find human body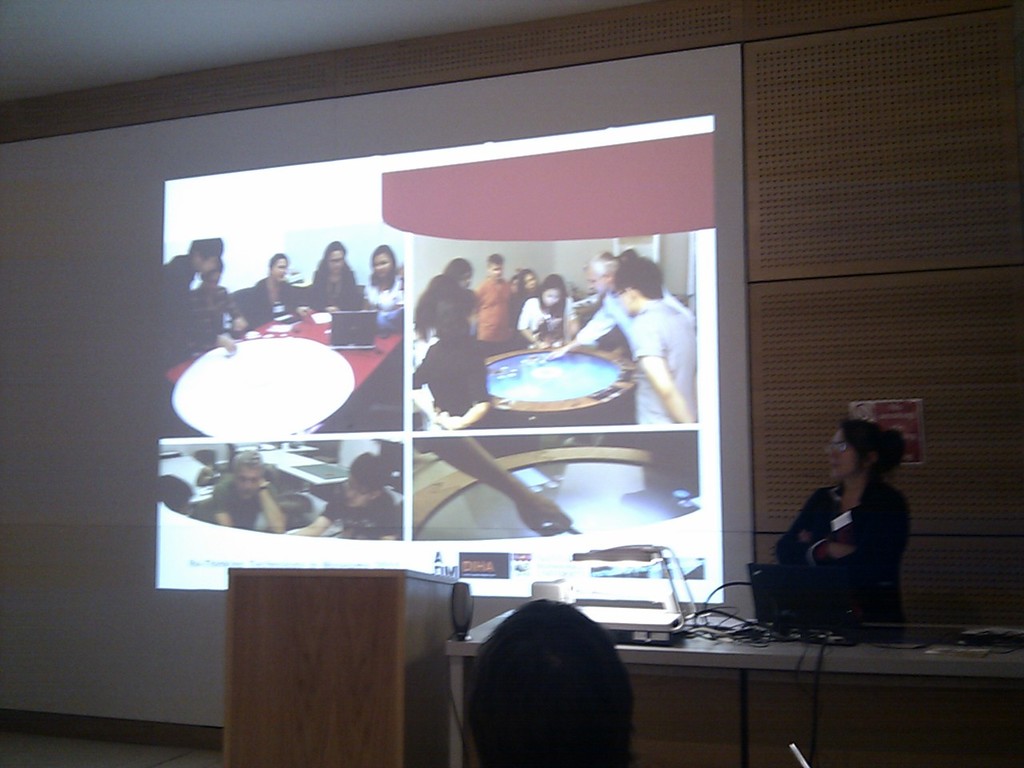
bbox=[411, 254, 483, 330]
